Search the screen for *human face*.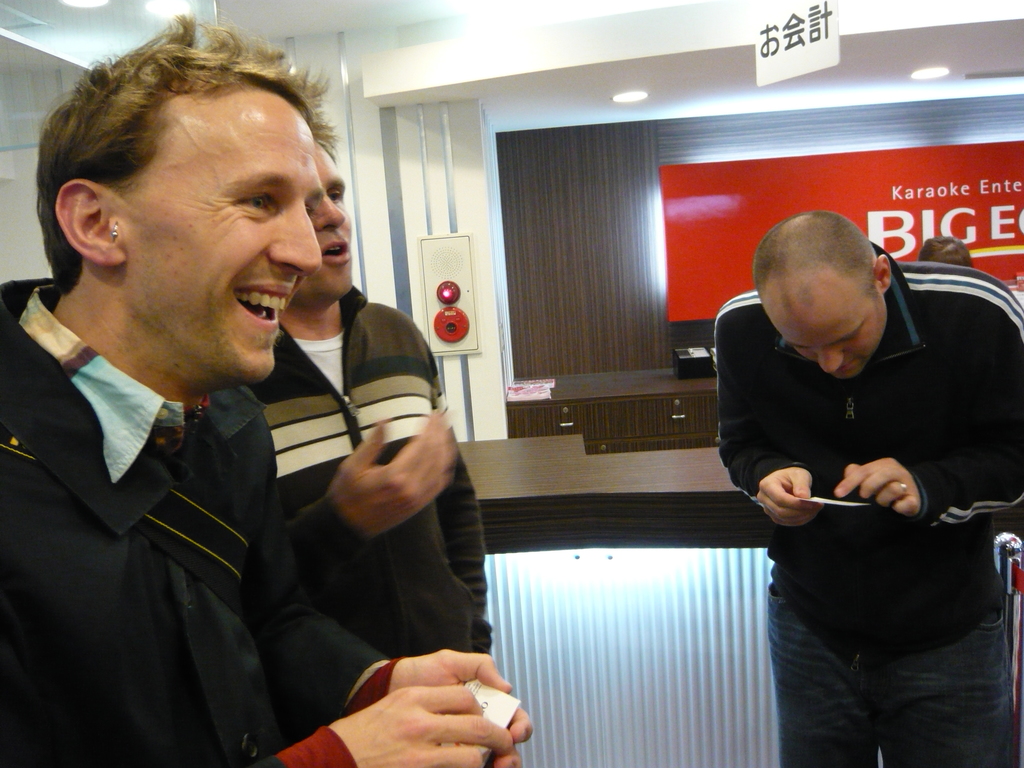
Found at region(116, 113, 321, 373).
